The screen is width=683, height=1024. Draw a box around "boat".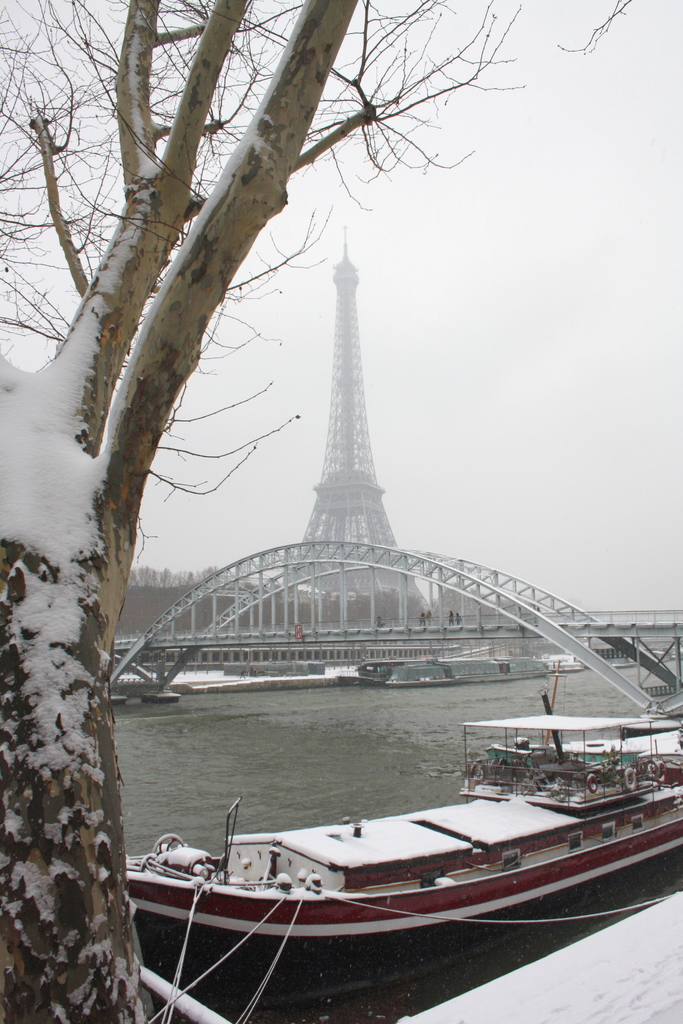
{"x1": 353, "y1": 657, "x2": 548, "y2": 692}.
